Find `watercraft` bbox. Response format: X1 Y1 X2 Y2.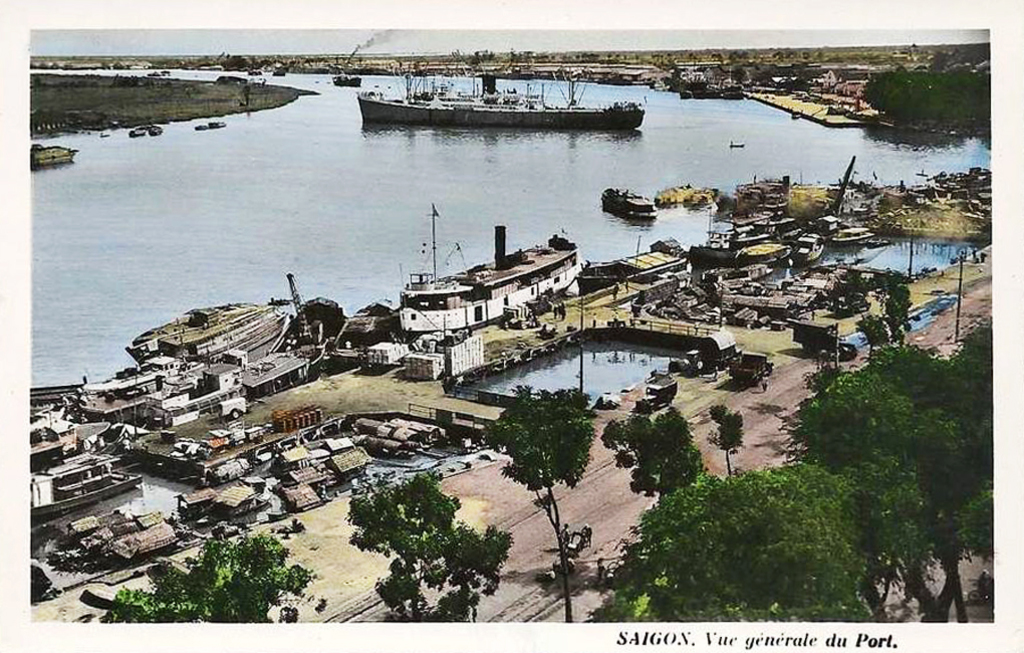
398 203 574 332.
